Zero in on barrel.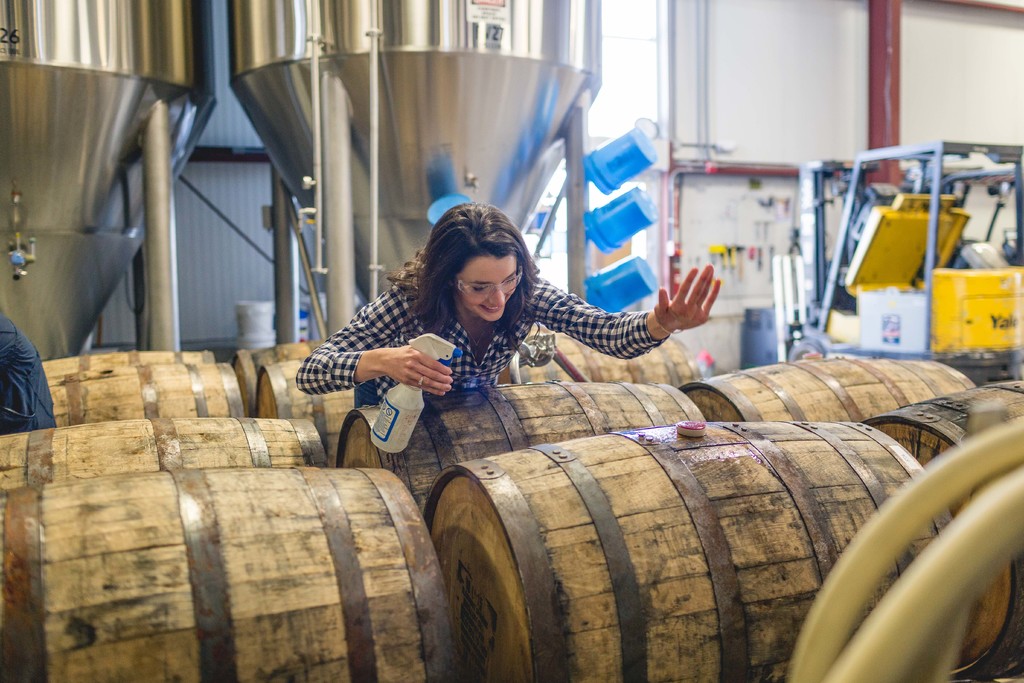
Zeroed in: <region>497, 328, 708, 393</region>.
